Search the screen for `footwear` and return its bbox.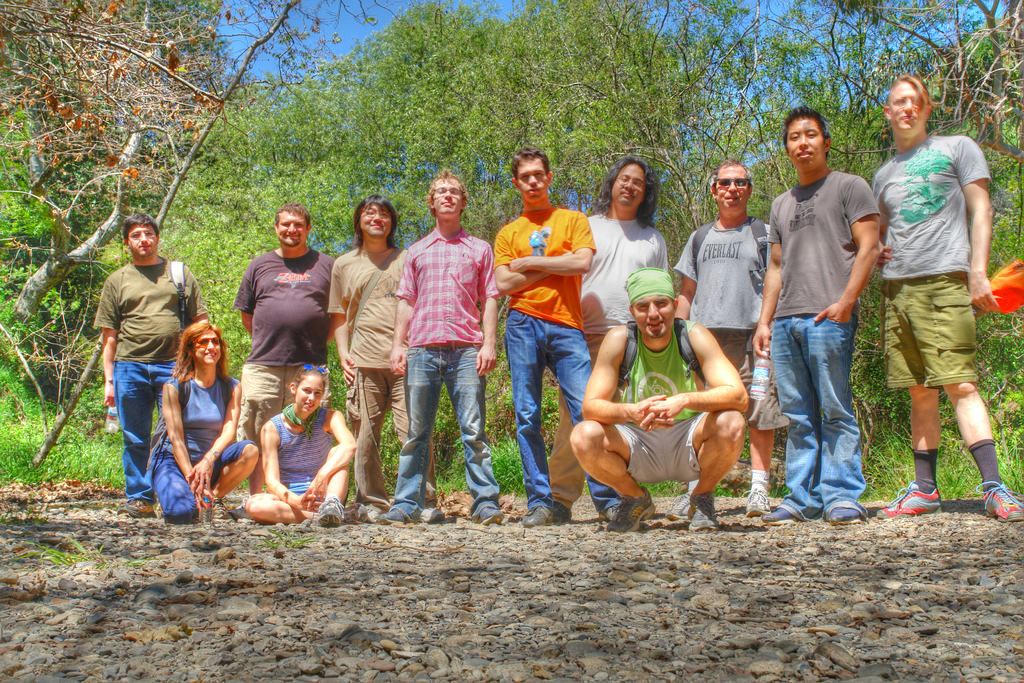
Found: bbox(758, 505, 800, 525).
